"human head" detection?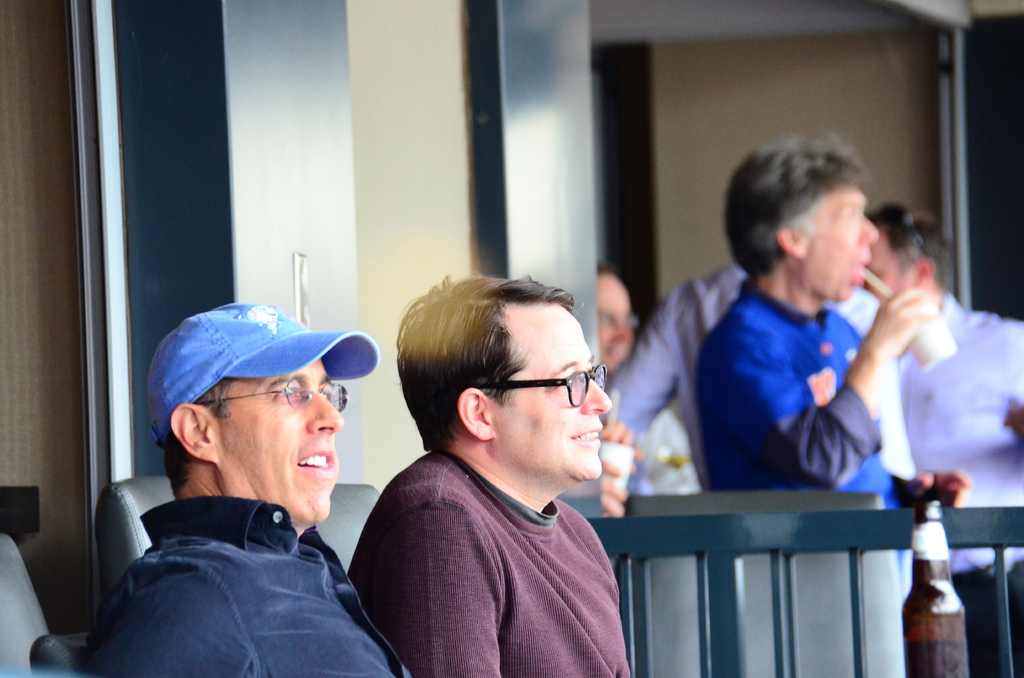
pyautogui.locateOnScreen(863, 197, 959, 305)
